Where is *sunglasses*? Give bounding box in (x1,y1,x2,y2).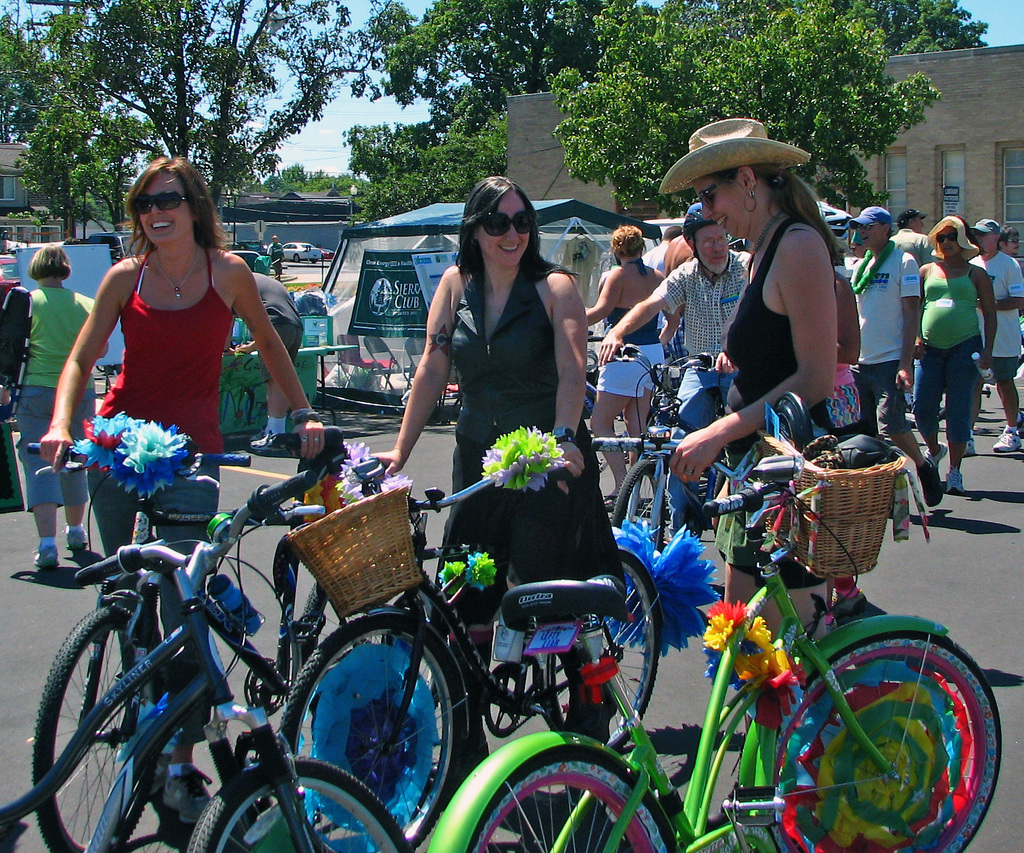
(936,236,956,245).
